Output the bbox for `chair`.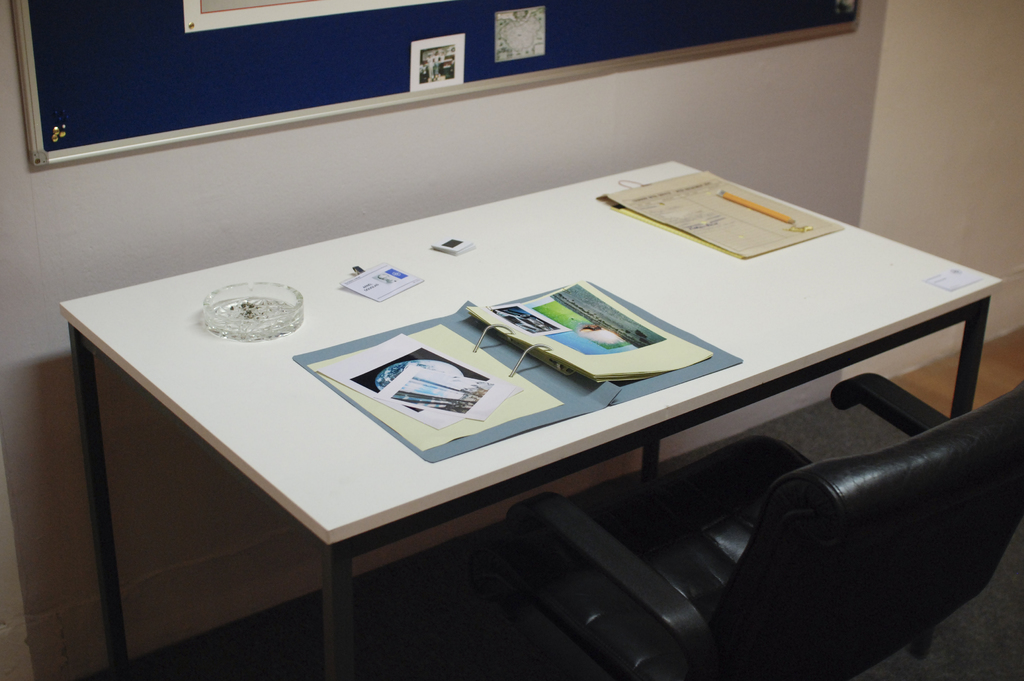
[496, 365, 1023, 680].
